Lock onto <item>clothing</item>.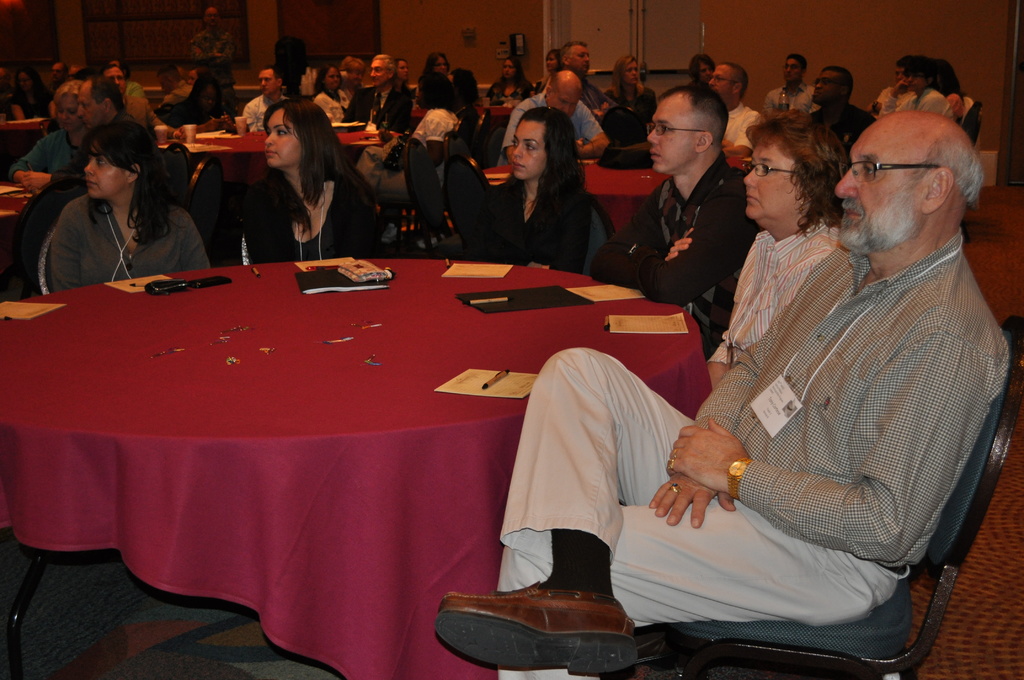
Locked: detection(707, 230, 849, 367).
